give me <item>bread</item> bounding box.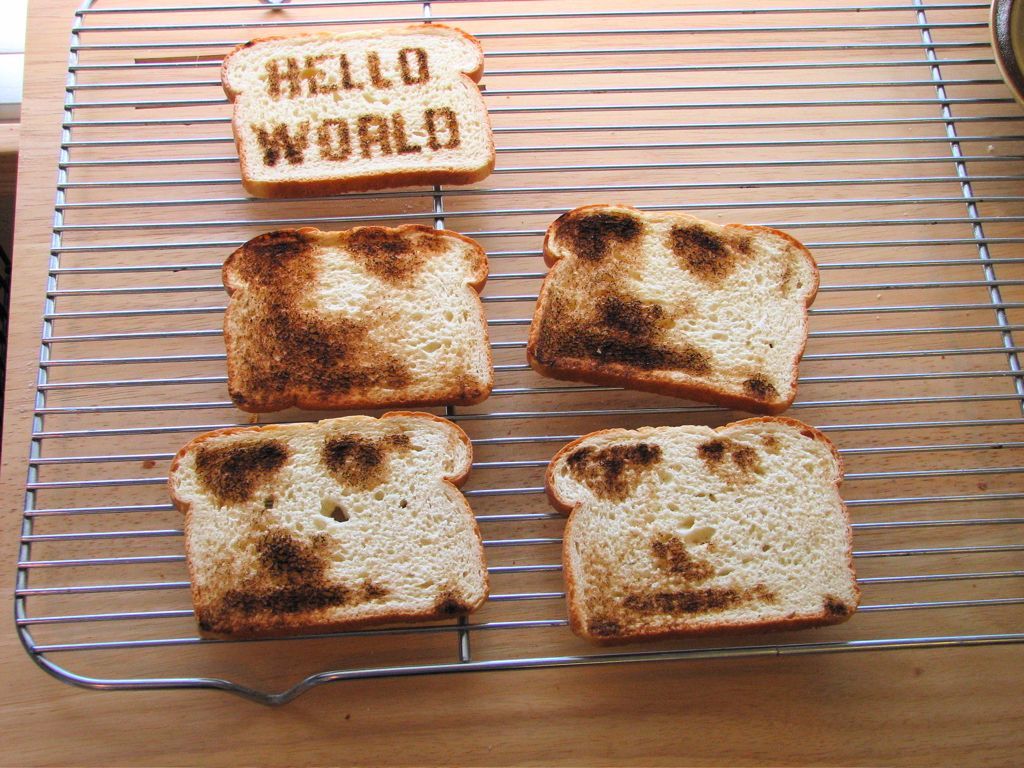
(222,31,498,190).
